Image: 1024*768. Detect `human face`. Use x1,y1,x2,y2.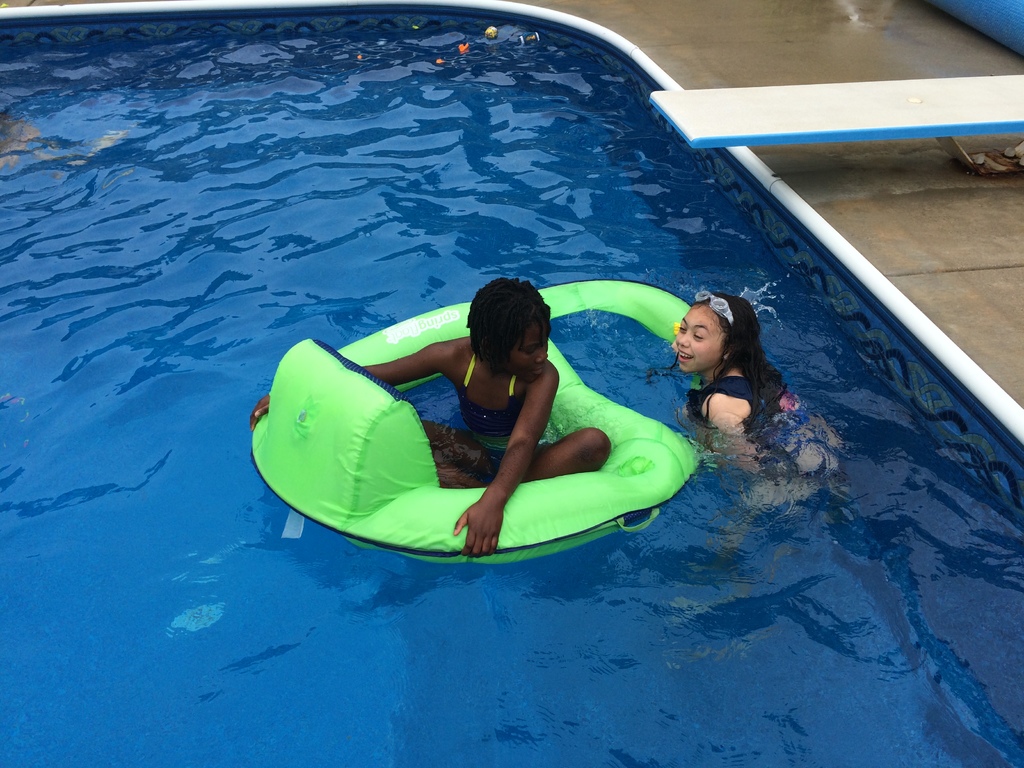
511,318,548,384.
